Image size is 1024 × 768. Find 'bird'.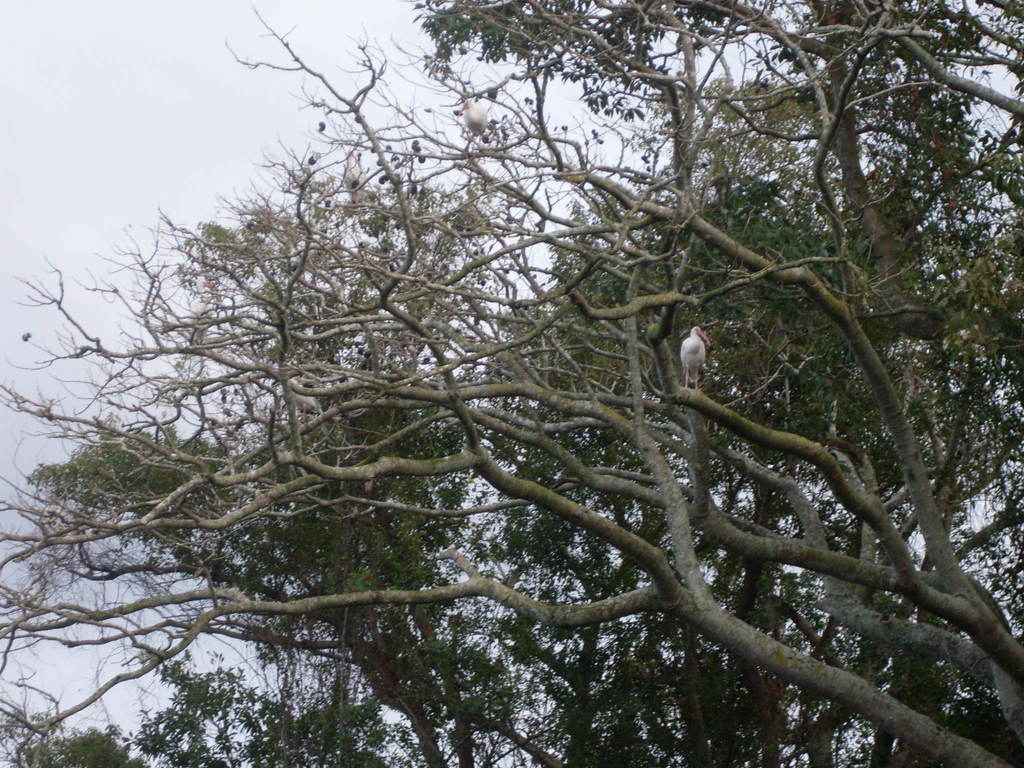
<region>450, 99, 502, 156</region>.
